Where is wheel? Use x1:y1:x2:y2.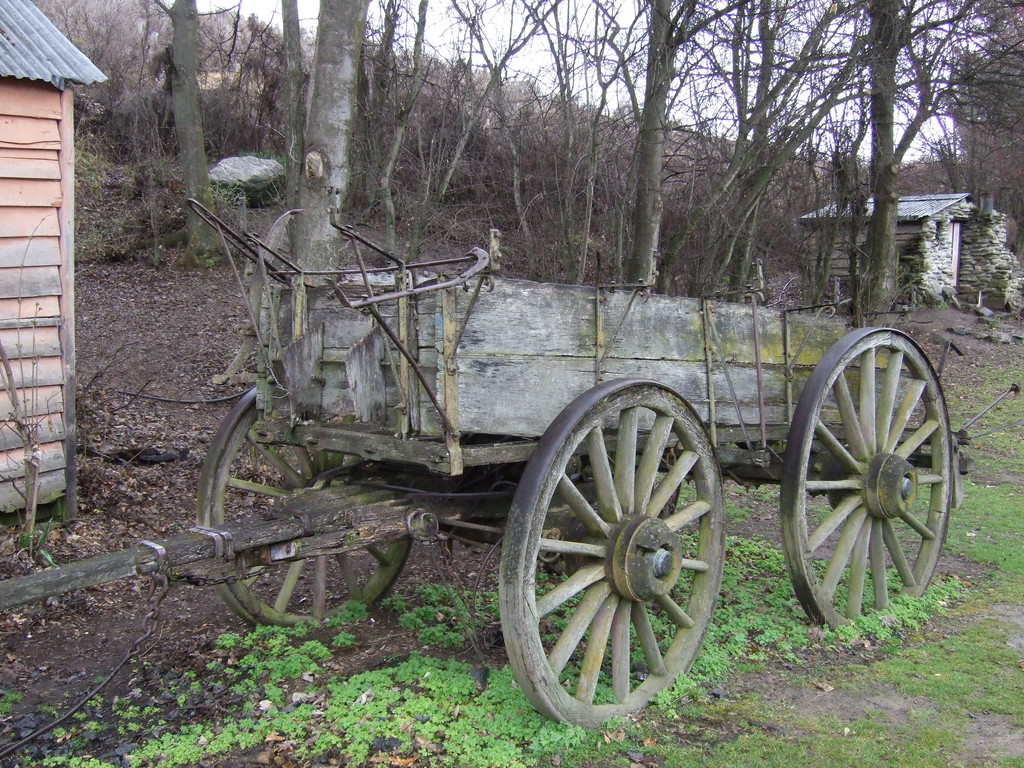
783:327:947:624.
